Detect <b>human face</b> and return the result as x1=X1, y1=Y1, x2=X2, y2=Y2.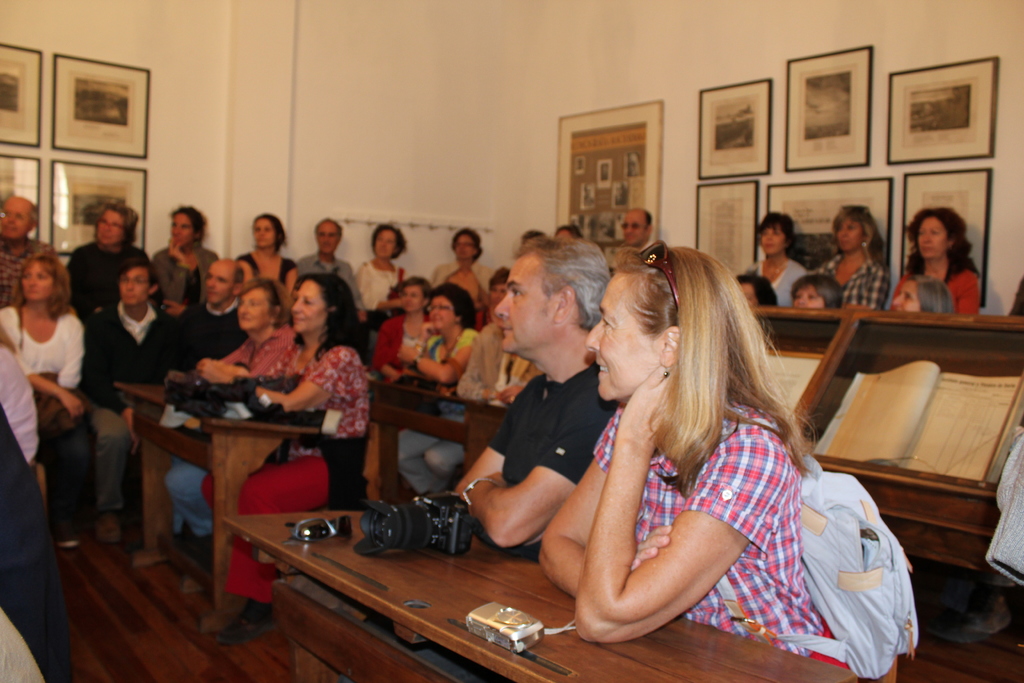
x1=495, y1=260, x2=557, y2=350.
